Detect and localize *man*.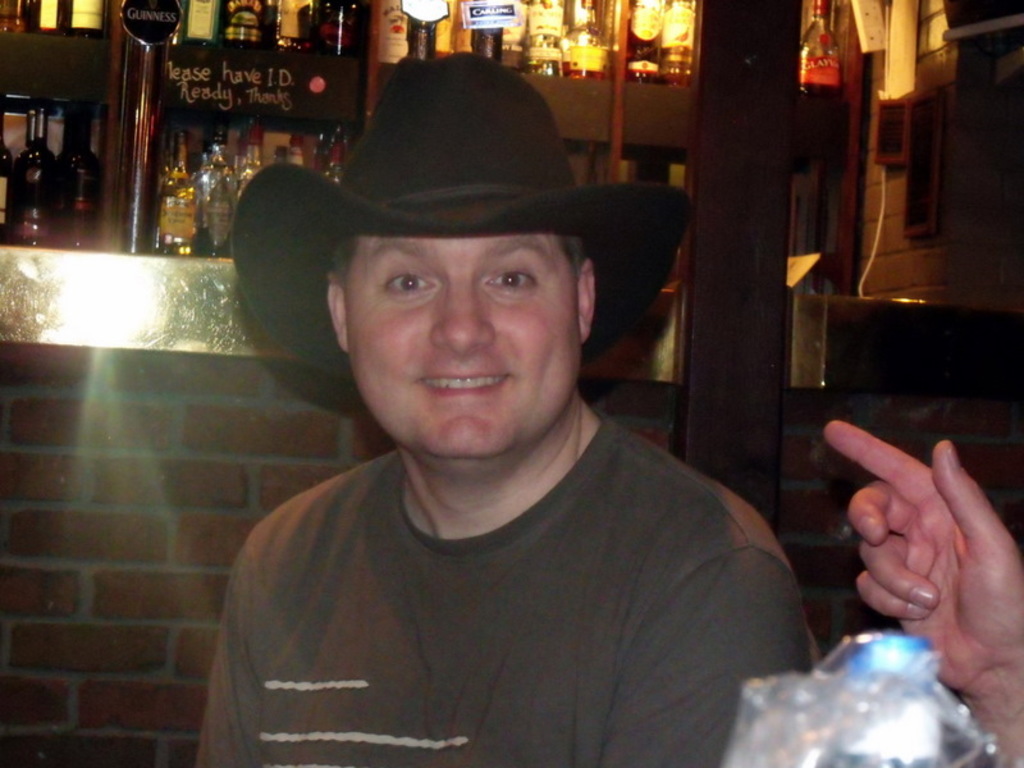
Localized at region(151, 70, 840, 767).
